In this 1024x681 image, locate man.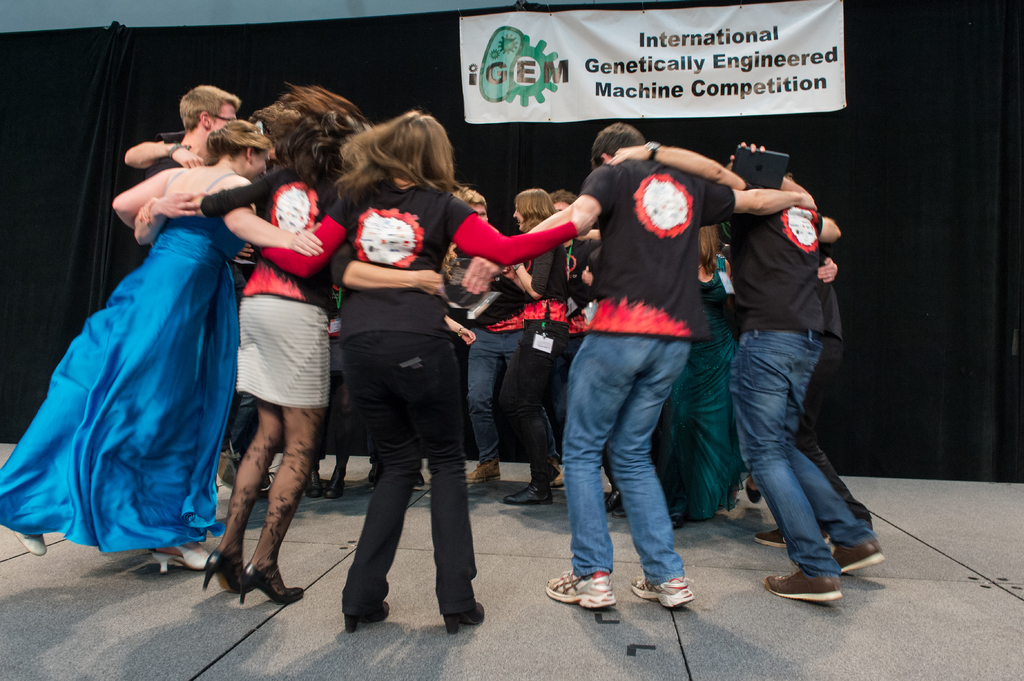
Bounding box: (x1=728, y1=137, x2=840, y2=607).
